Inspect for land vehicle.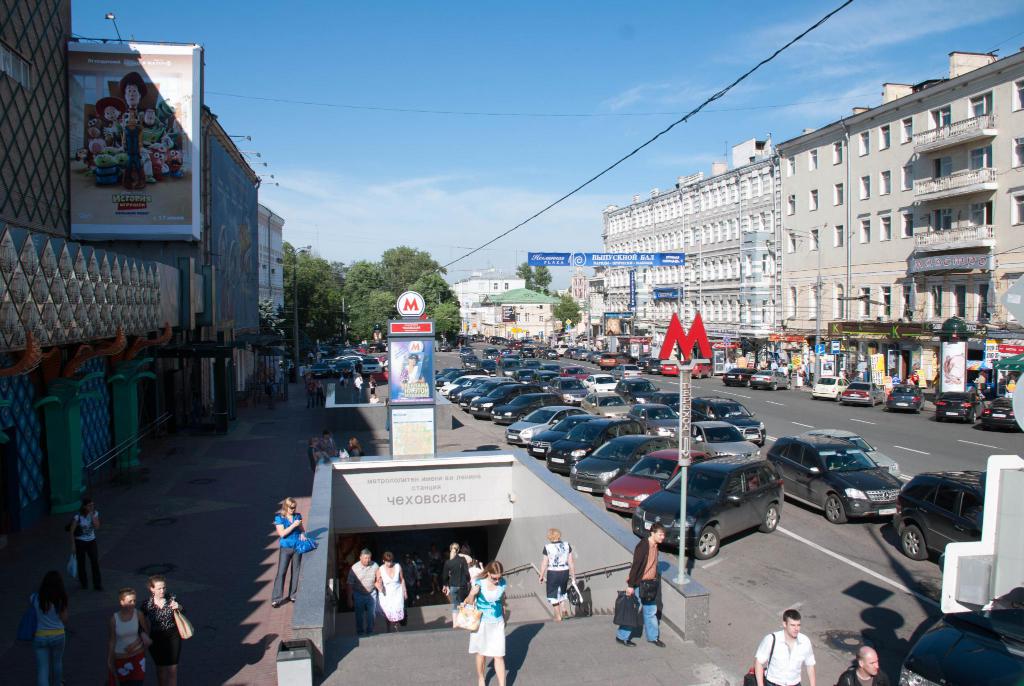
Inspection: [left=582, top=372, right=620, bottom=393].
